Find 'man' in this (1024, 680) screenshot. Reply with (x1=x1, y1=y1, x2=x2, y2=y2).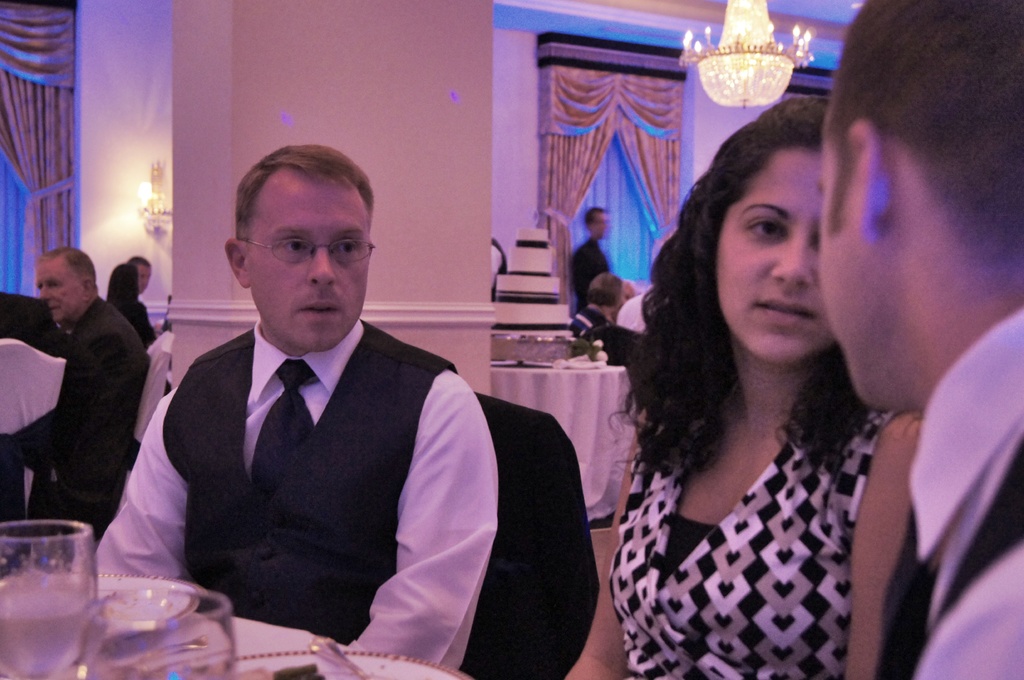
(x1=577, y1=274, x2=627, y2=325).
